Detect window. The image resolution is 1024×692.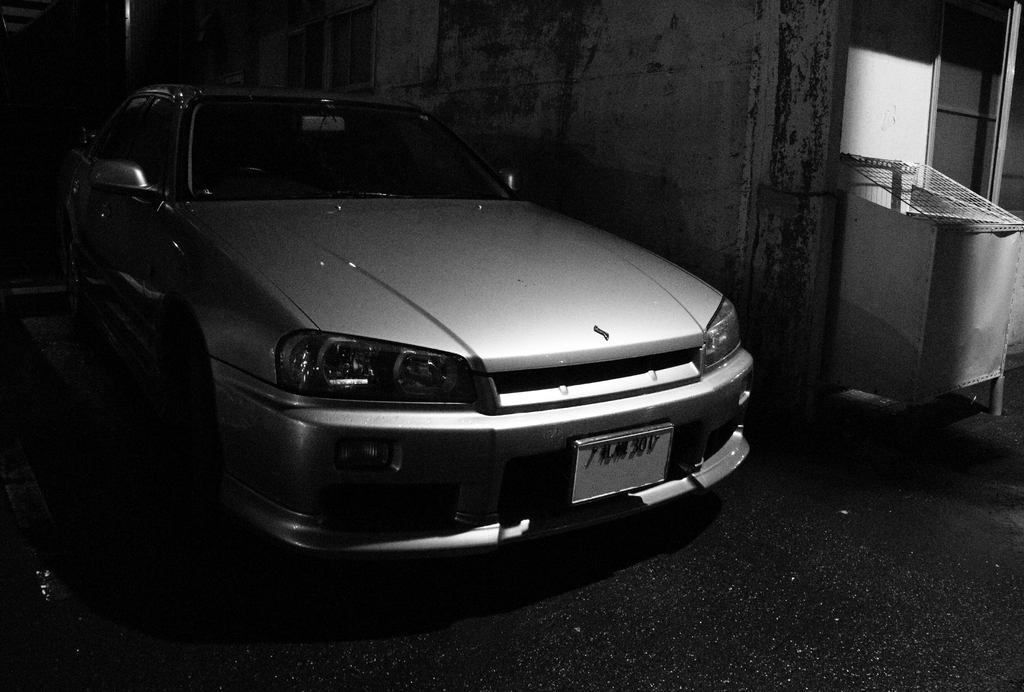
<box>85,100,180,205</box>.
